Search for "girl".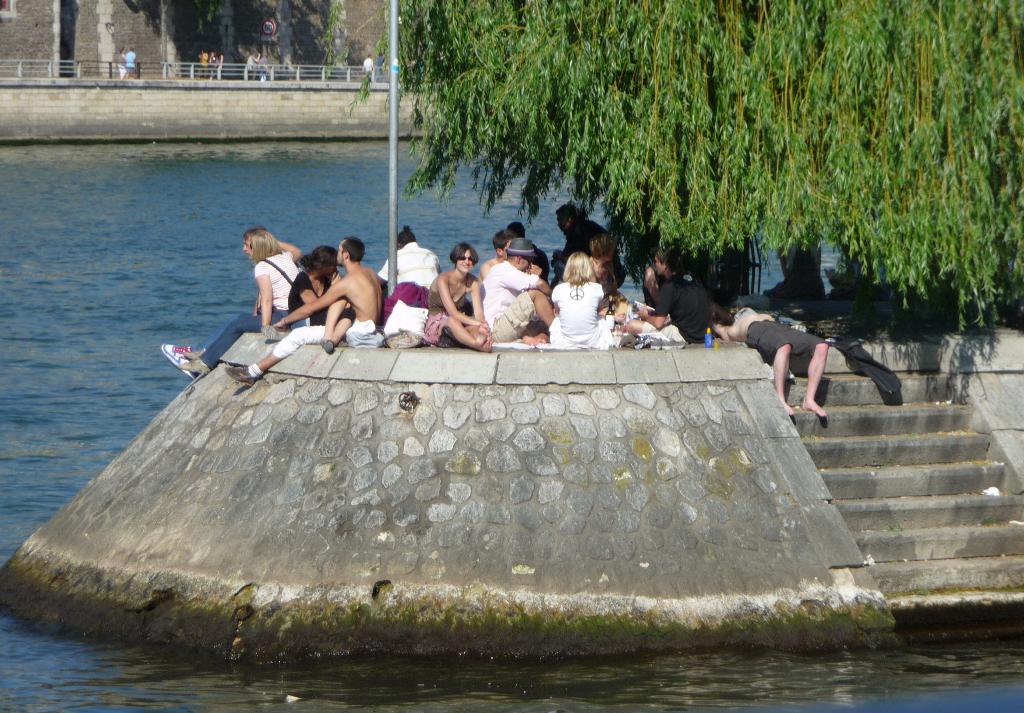
Found at bbox=(166, 224, 296, 379).
